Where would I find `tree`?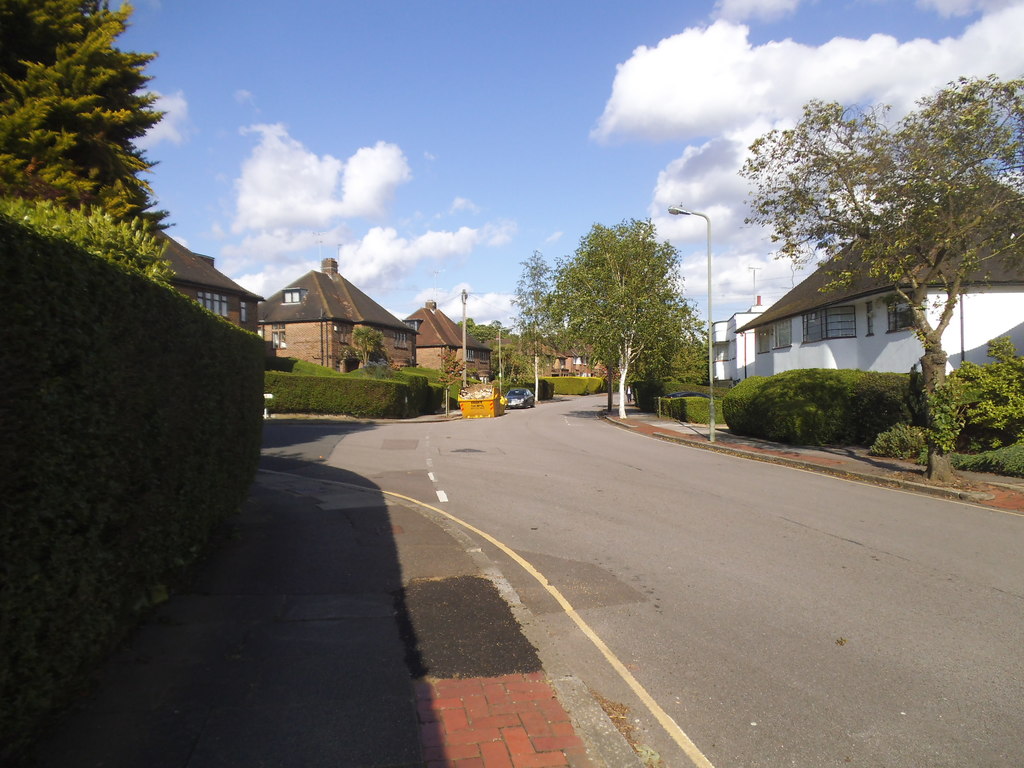
At 438 347 465 412.
